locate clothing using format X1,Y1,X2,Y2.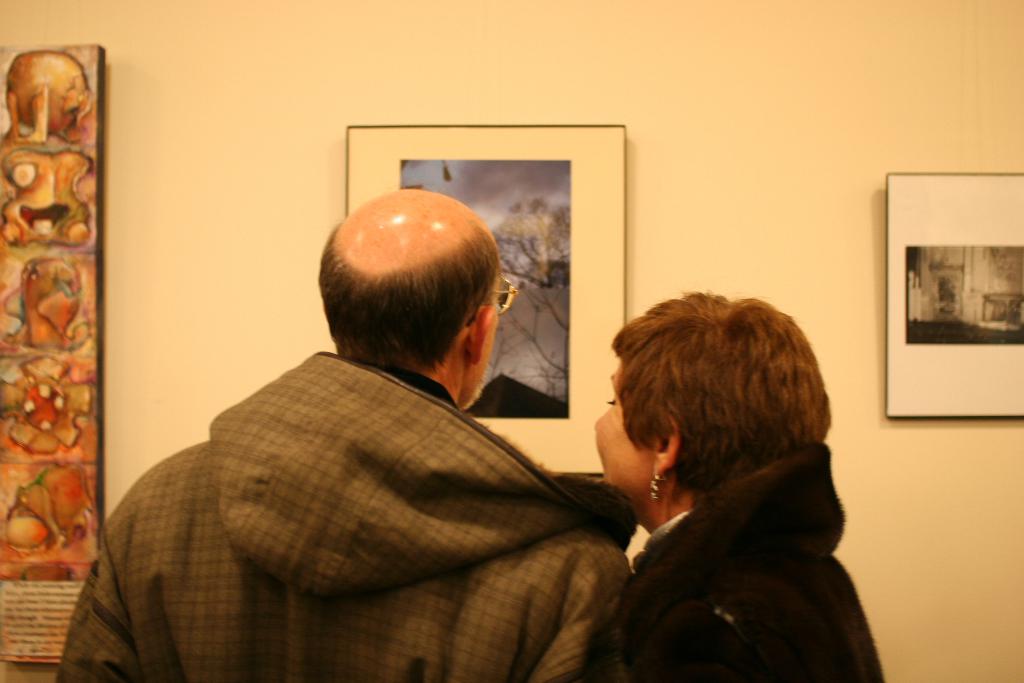
576,438,886,682.
